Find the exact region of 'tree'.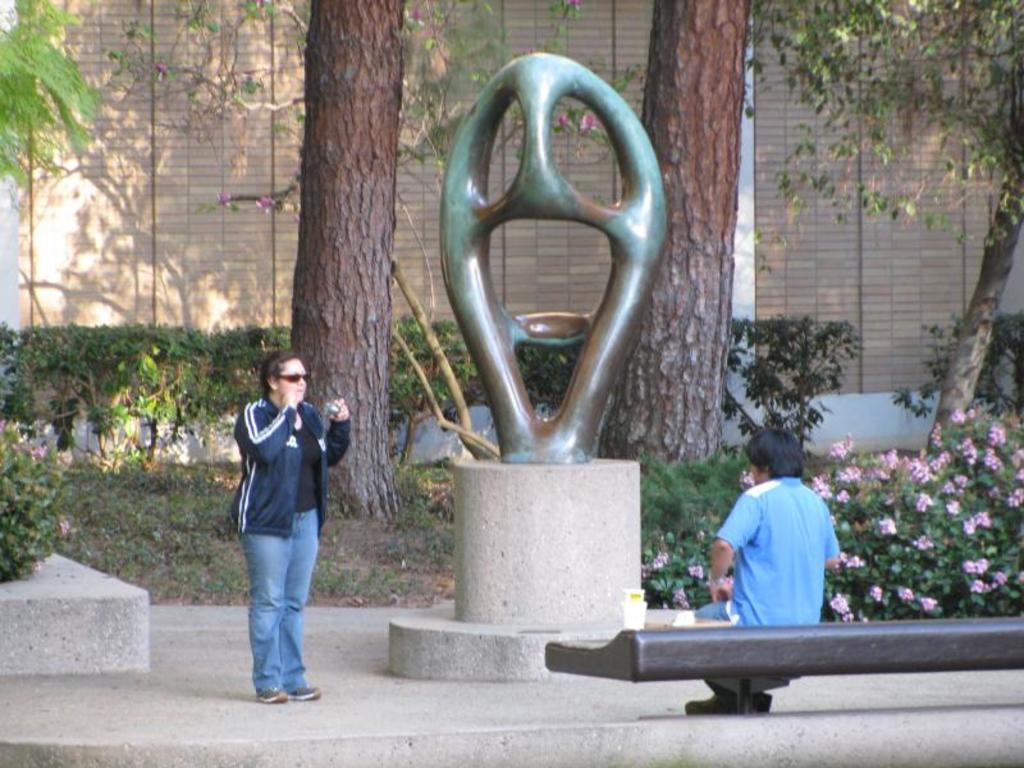
Exact region: bbox=(741, 1, 1023, 456).
